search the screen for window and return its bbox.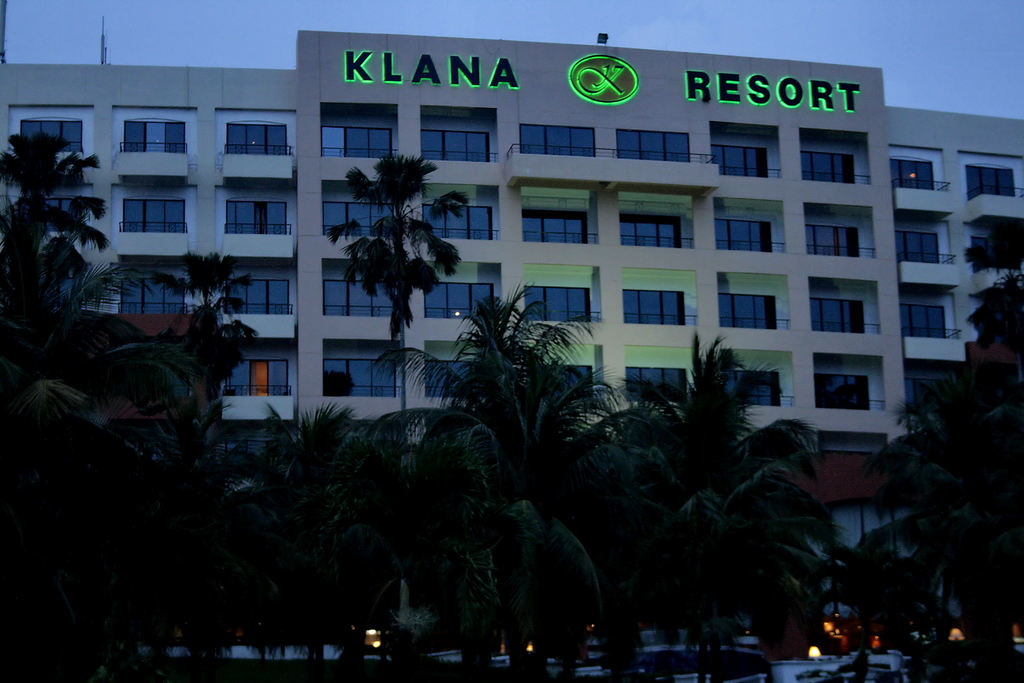
Found: box=[523, 284, 591, 318].
